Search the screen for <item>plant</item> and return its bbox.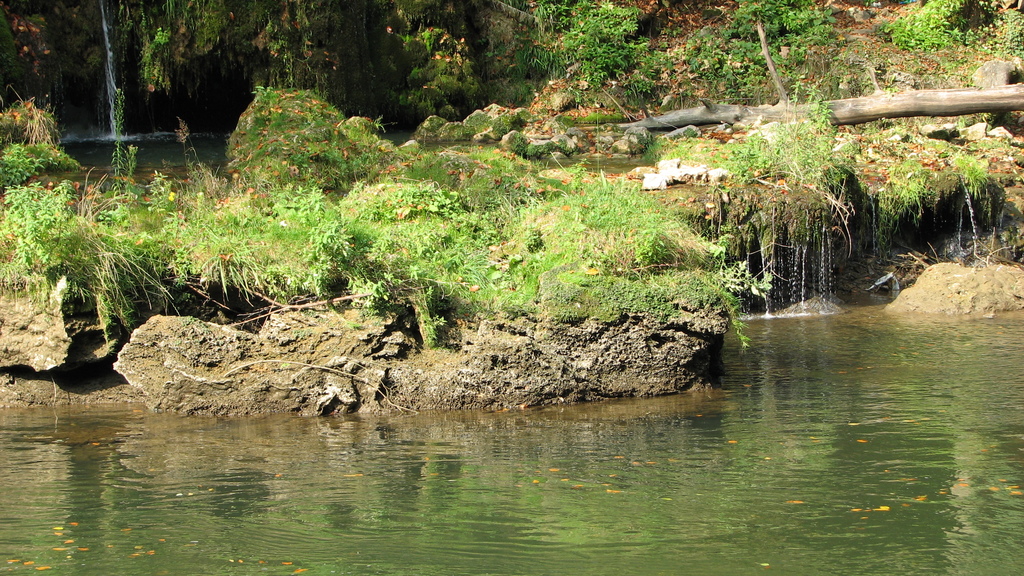
Found: [860, 145, 943, 269].
